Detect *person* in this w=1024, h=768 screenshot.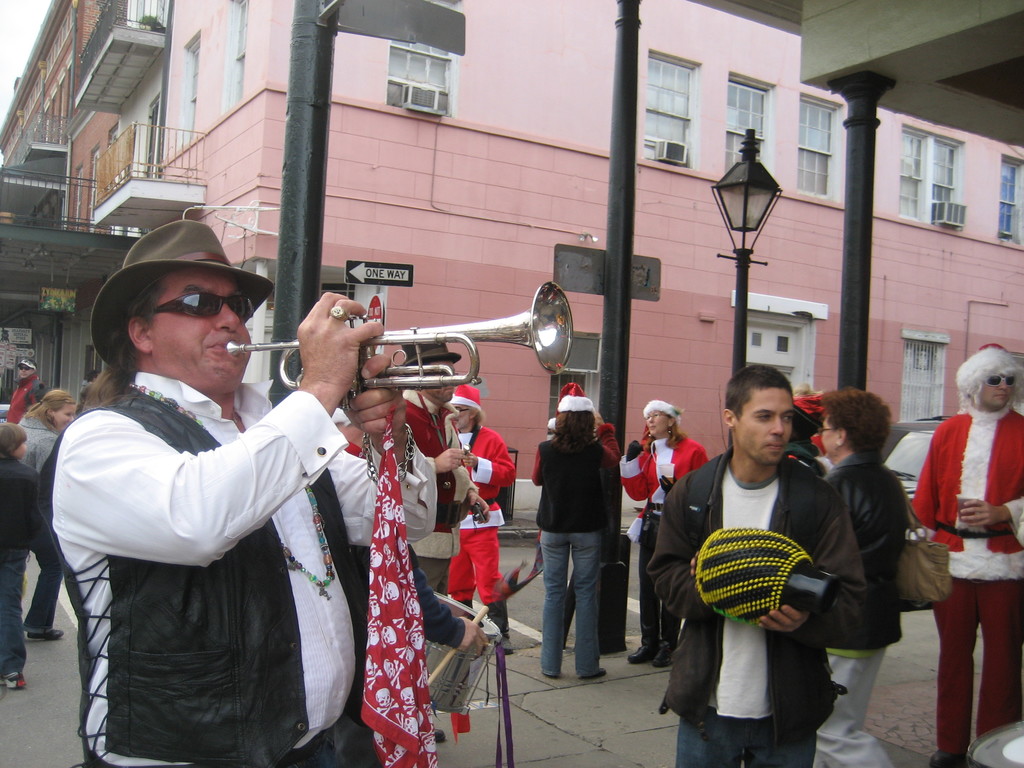
Detection: select_region(614, 401, 711, 675).
